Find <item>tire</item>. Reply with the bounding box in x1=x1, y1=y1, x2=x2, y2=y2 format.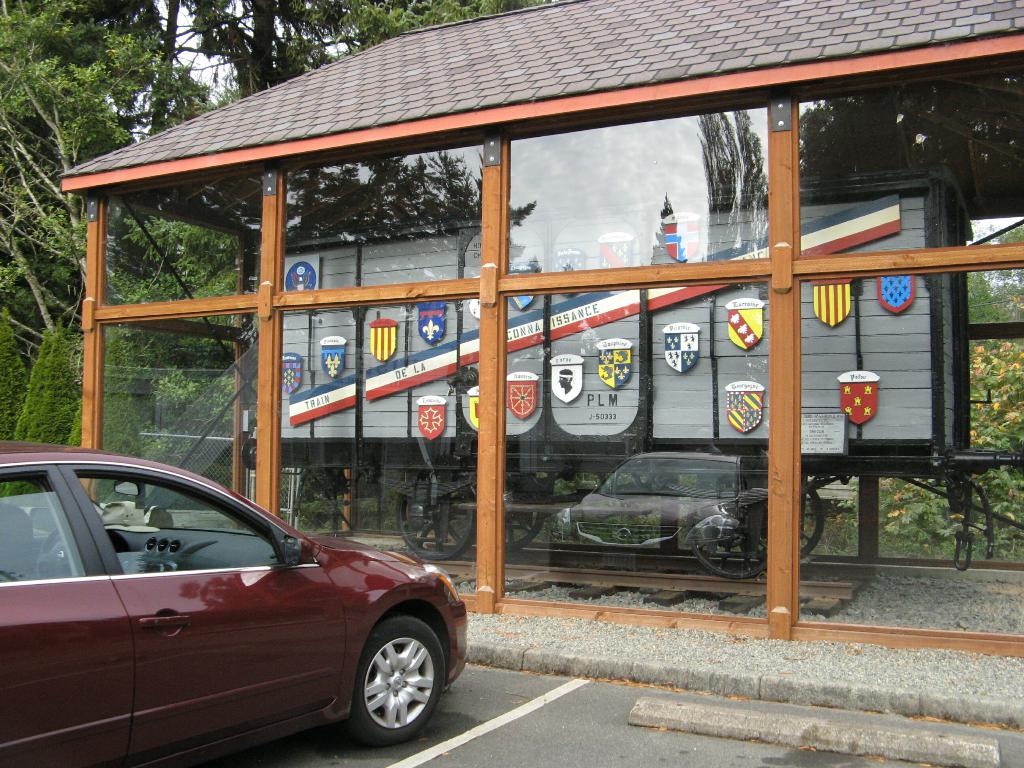
x1=348, y1=613, x2=440, y2=752.
